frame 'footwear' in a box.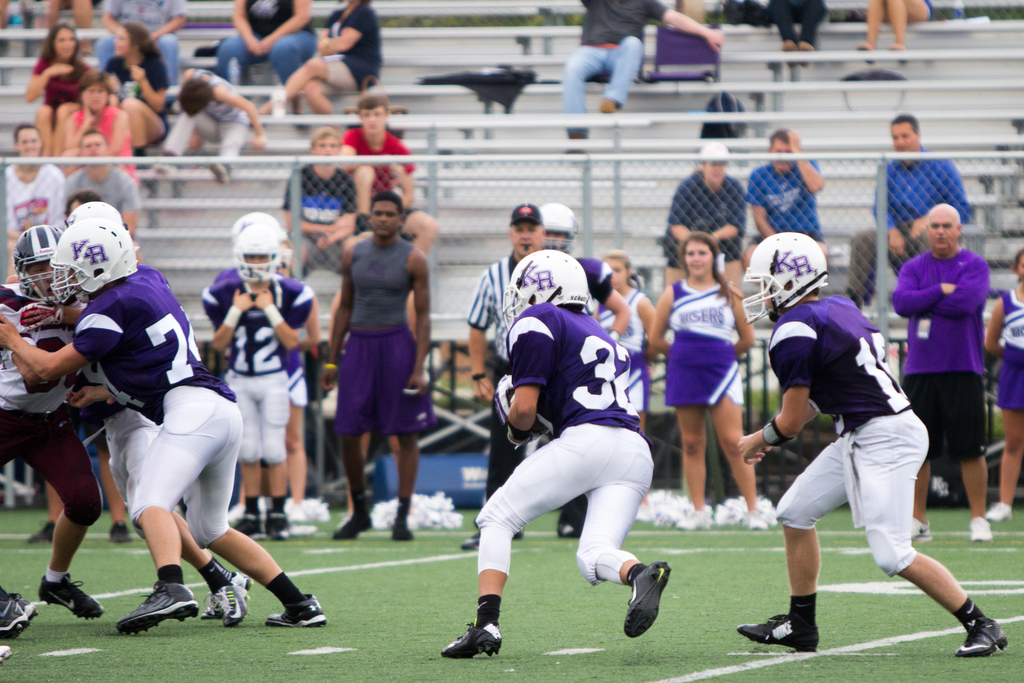
x1=622, y1=556, x2=673, y2=642.
